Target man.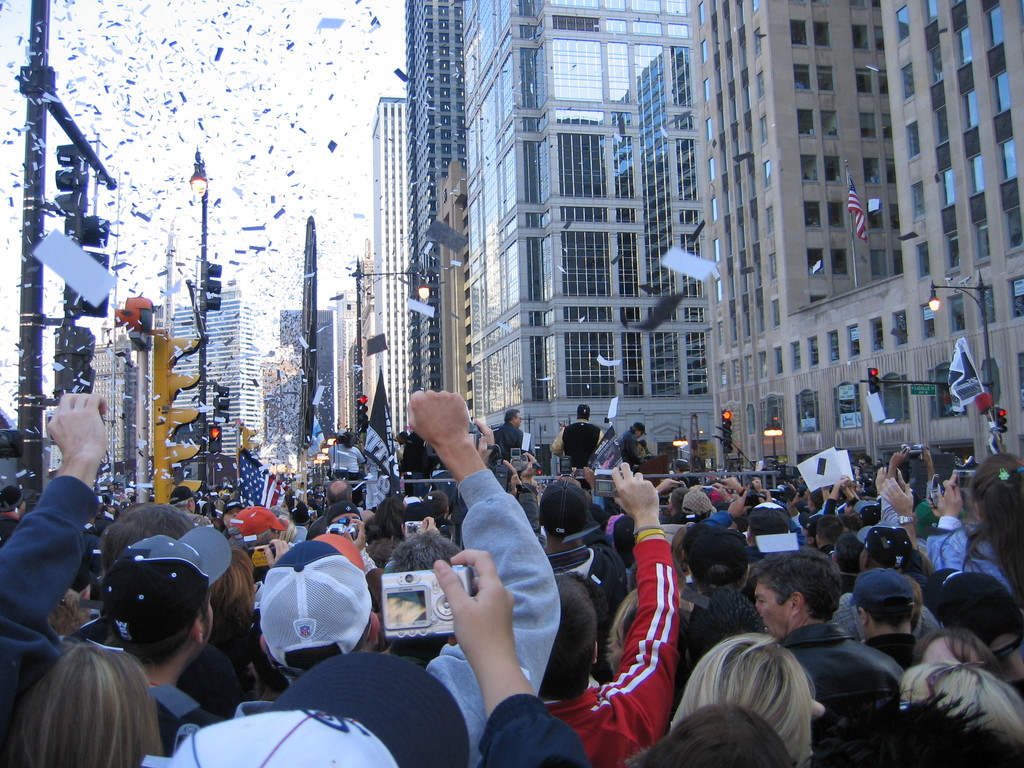
Target region: {"left": 72, "top": 529, "right": 232, "bottom": 760}.
